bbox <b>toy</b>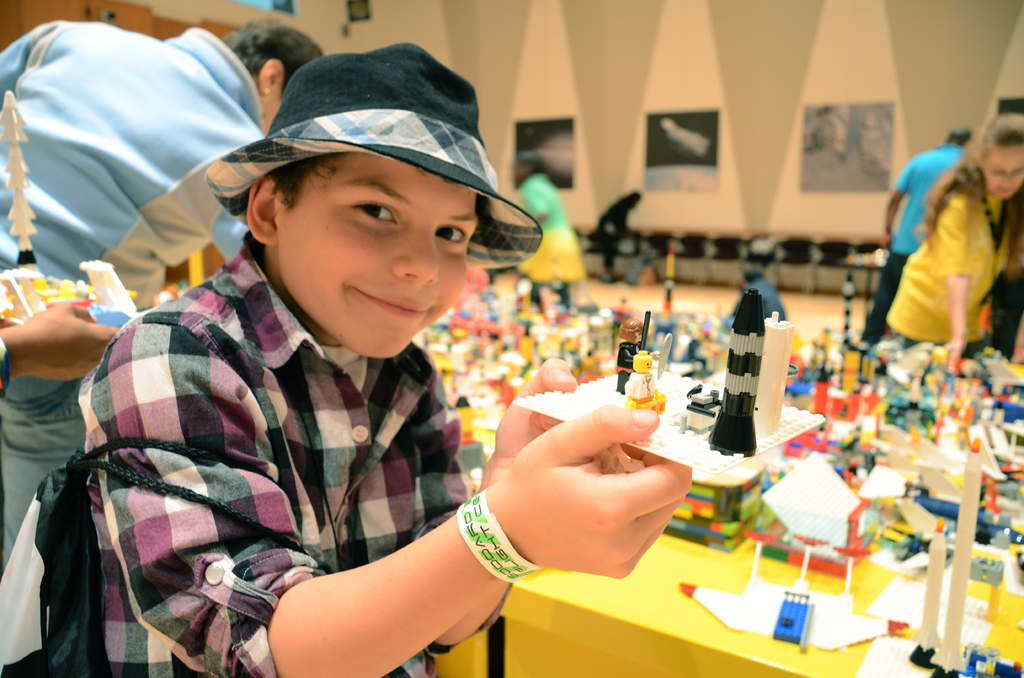
{"x1": 624, "y1": 350, "x2": 669, "y2": 416}
